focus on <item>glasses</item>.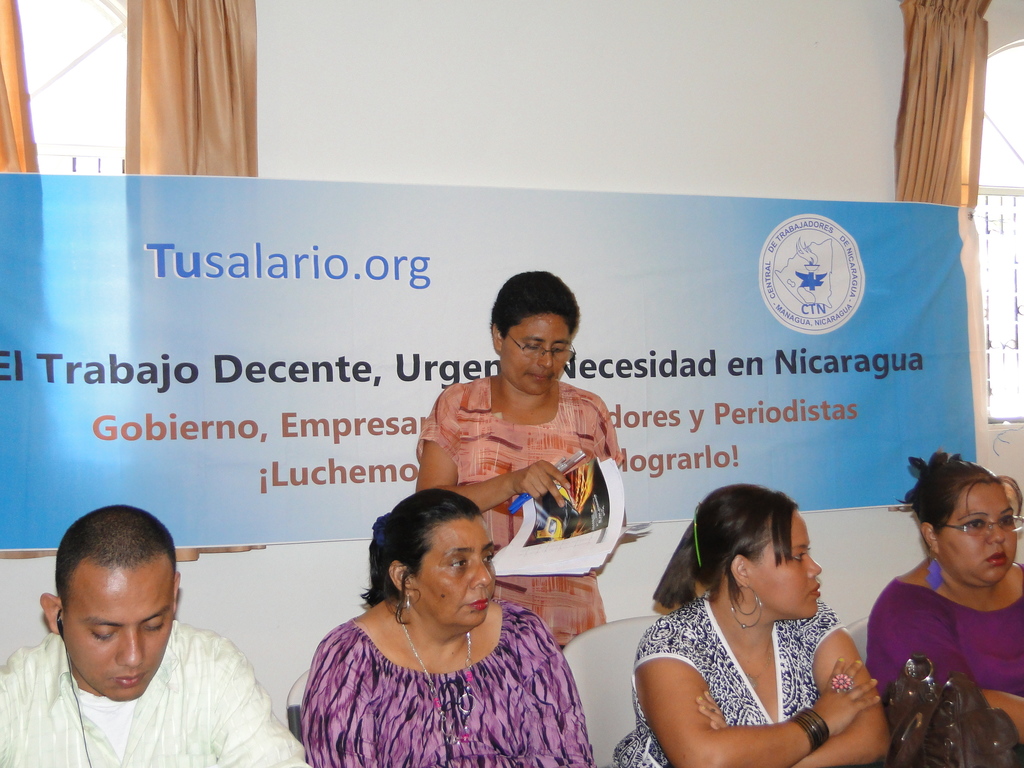
Focused at 492, 325, 574, 368.
